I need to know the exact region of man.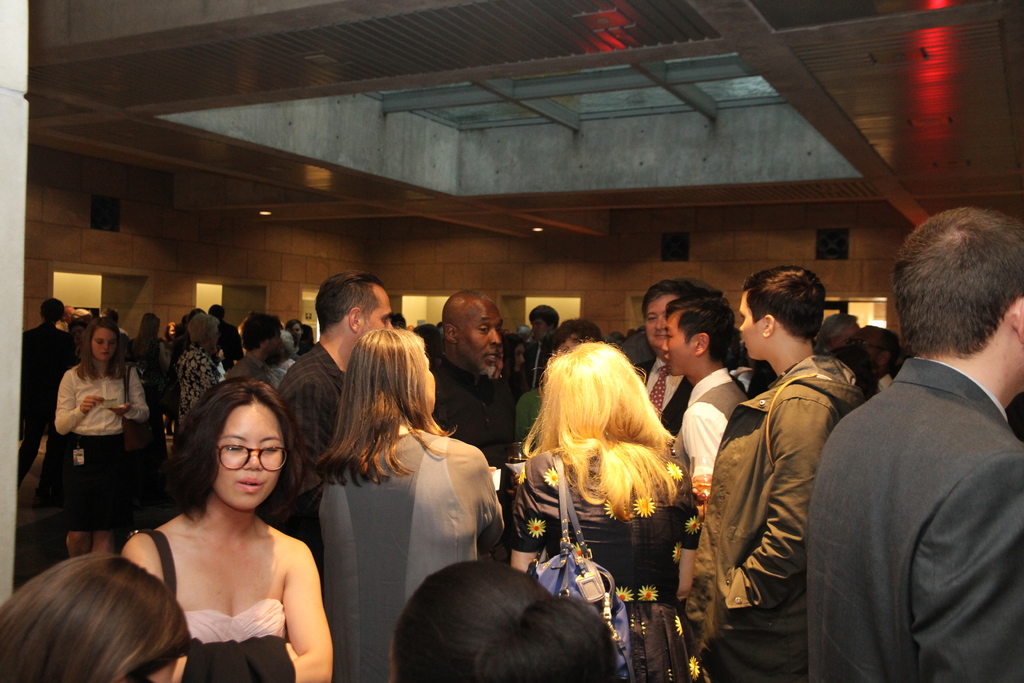
Region: bbox=[806, 196, 1023, 677].
